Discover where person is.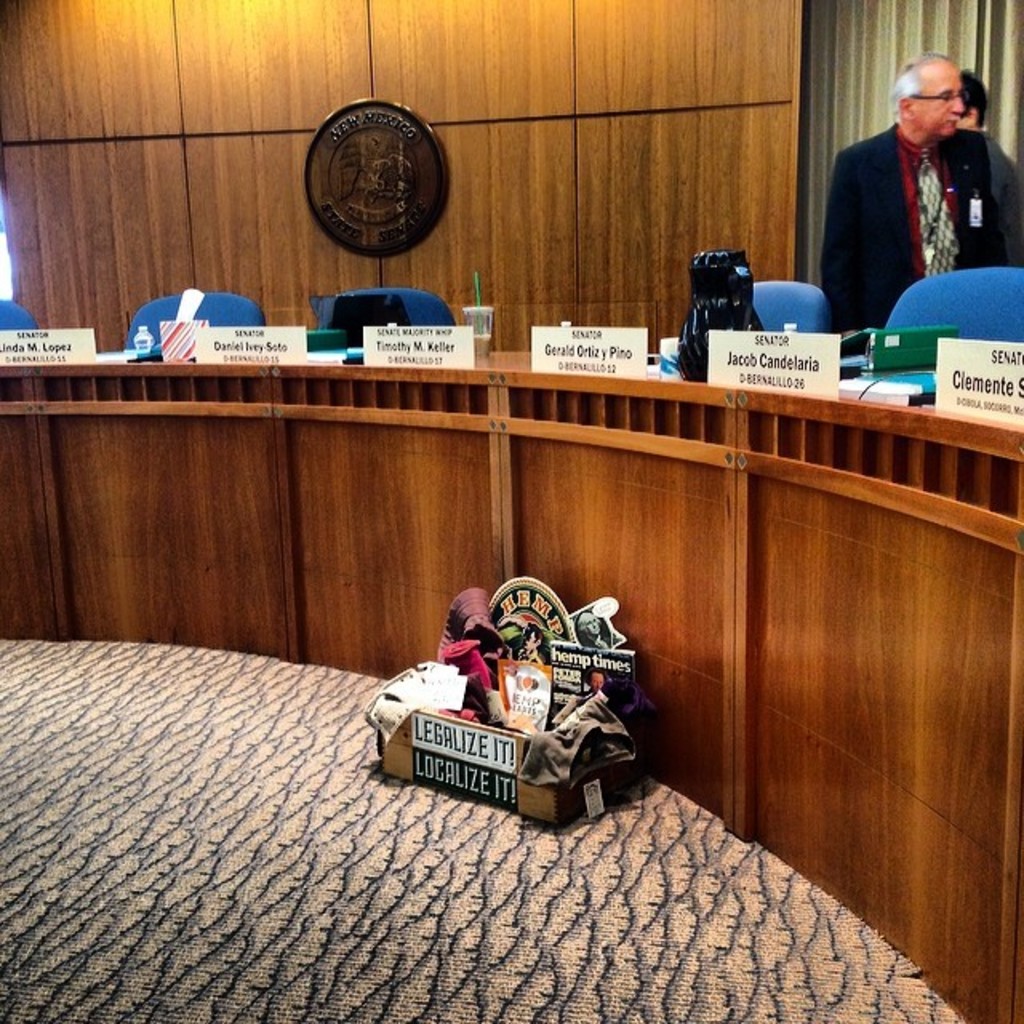
Discovered at detection(954, 66, 1022, 251).
